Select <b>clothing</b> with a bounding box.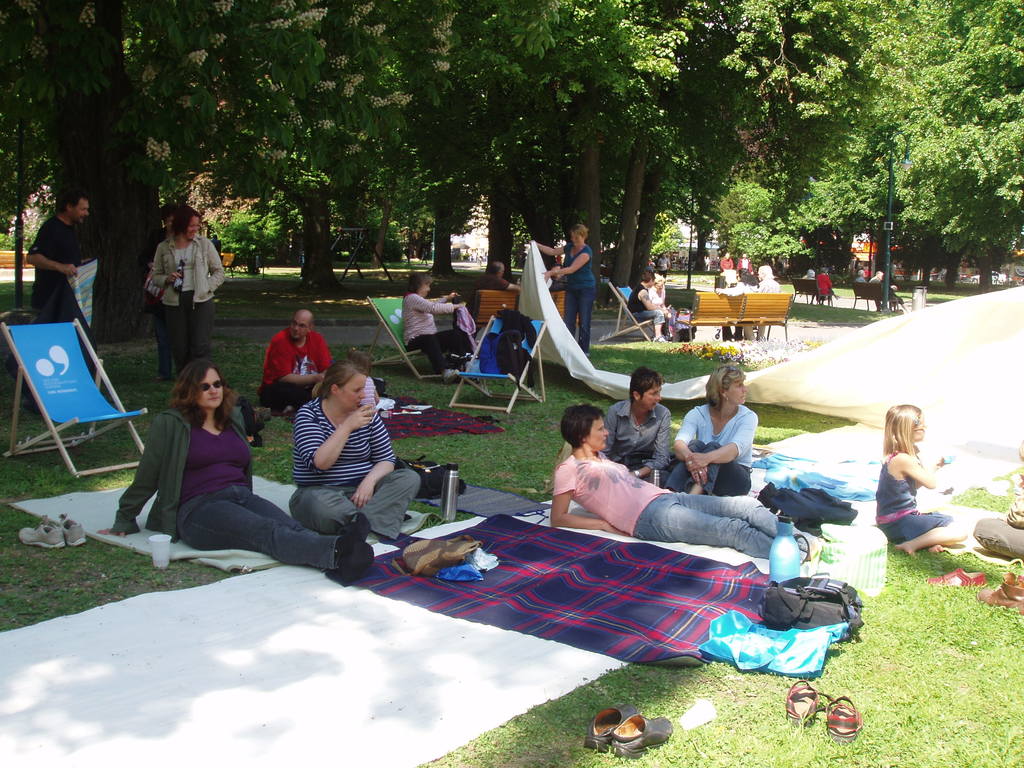
<box>561,245,598,342</box>.
